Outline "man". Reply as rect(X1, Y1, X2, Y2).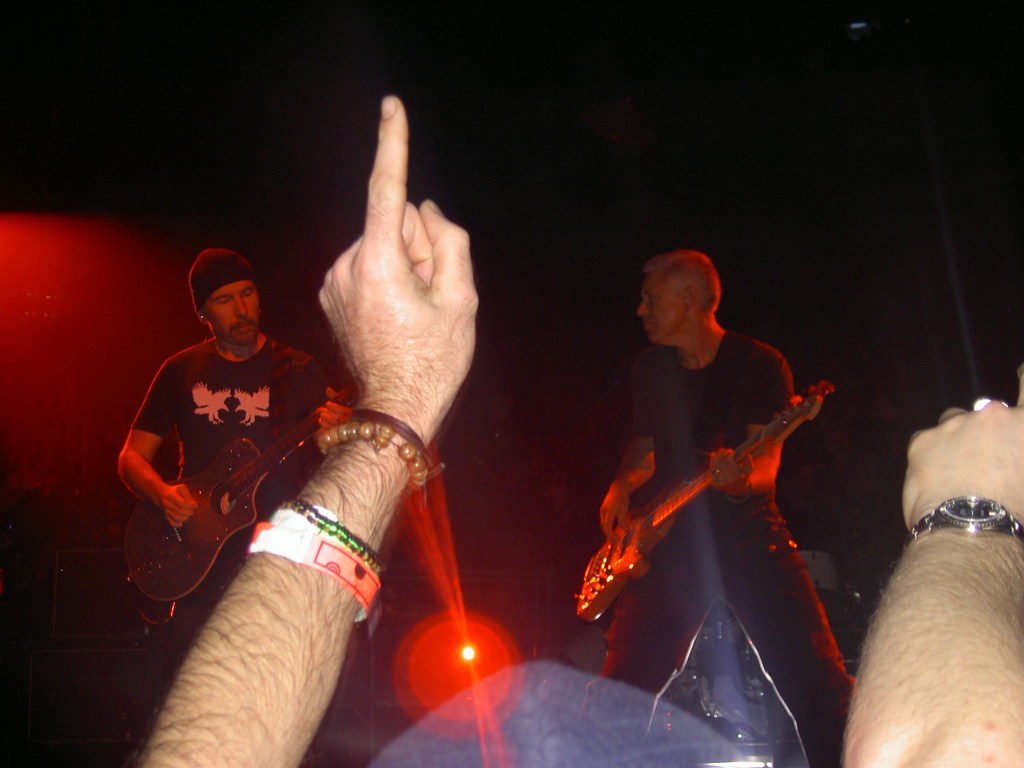
rect(563, 243, 869, 761).
